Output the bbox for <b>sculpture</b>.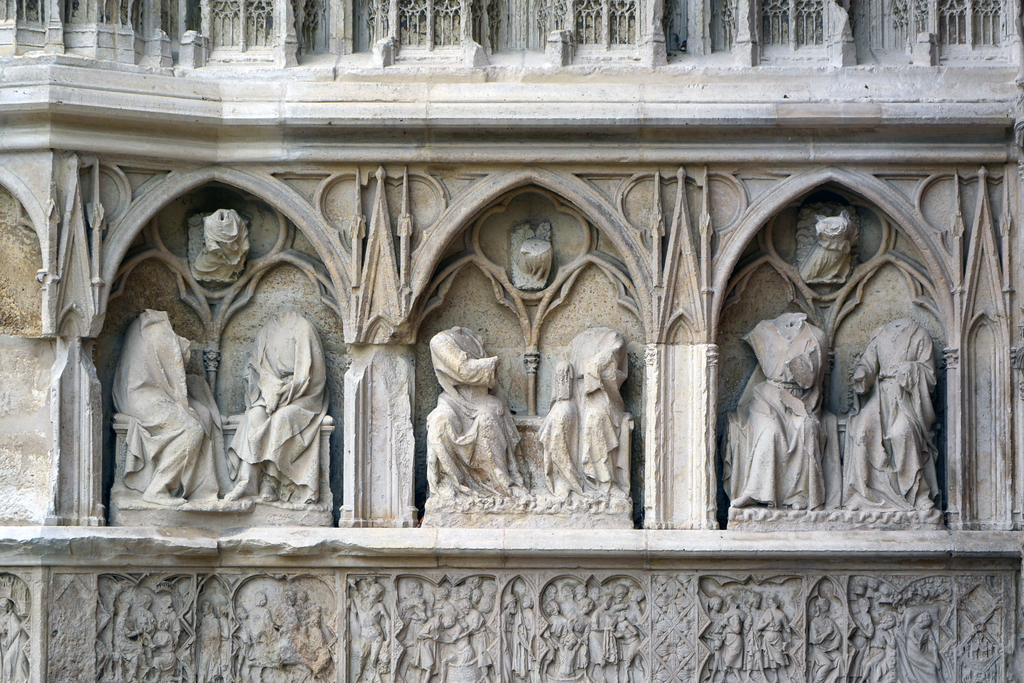
588,594,630,680.
